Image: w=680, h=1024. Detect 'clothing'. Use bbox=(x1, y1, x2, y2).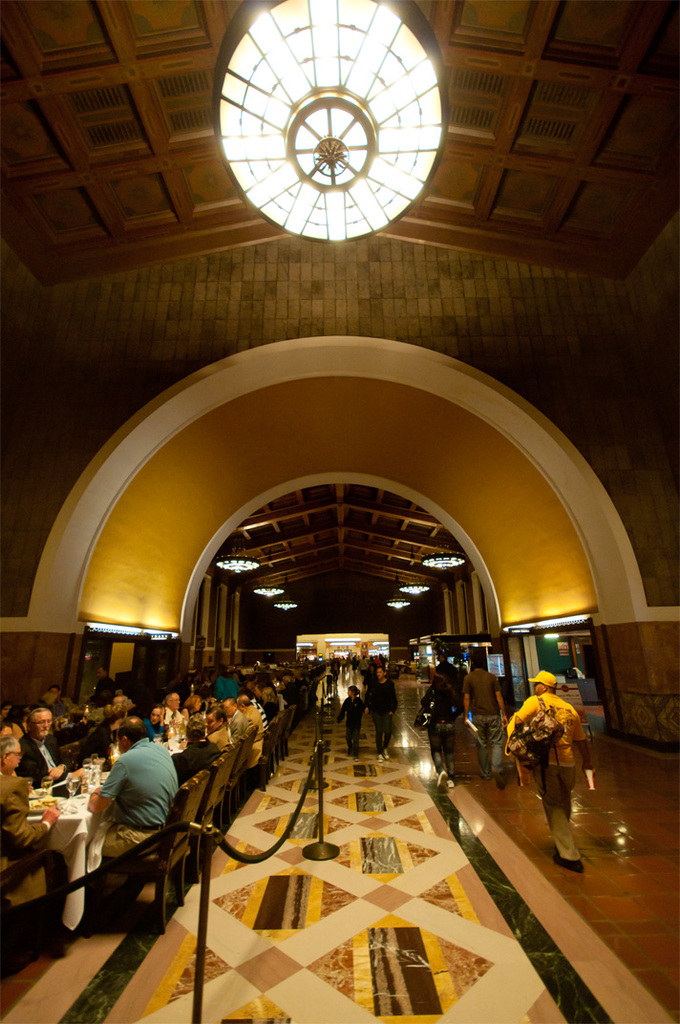
bbox=(13, 725, 69, 796).
